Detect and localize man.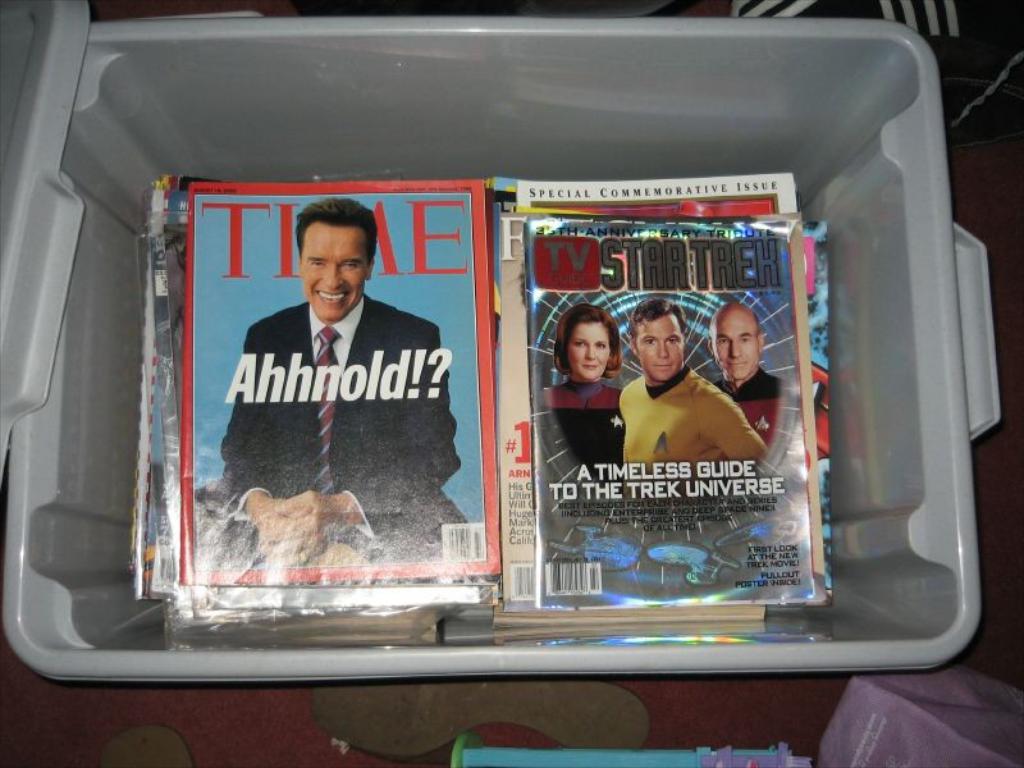
Localized at 214 195 470 564.
